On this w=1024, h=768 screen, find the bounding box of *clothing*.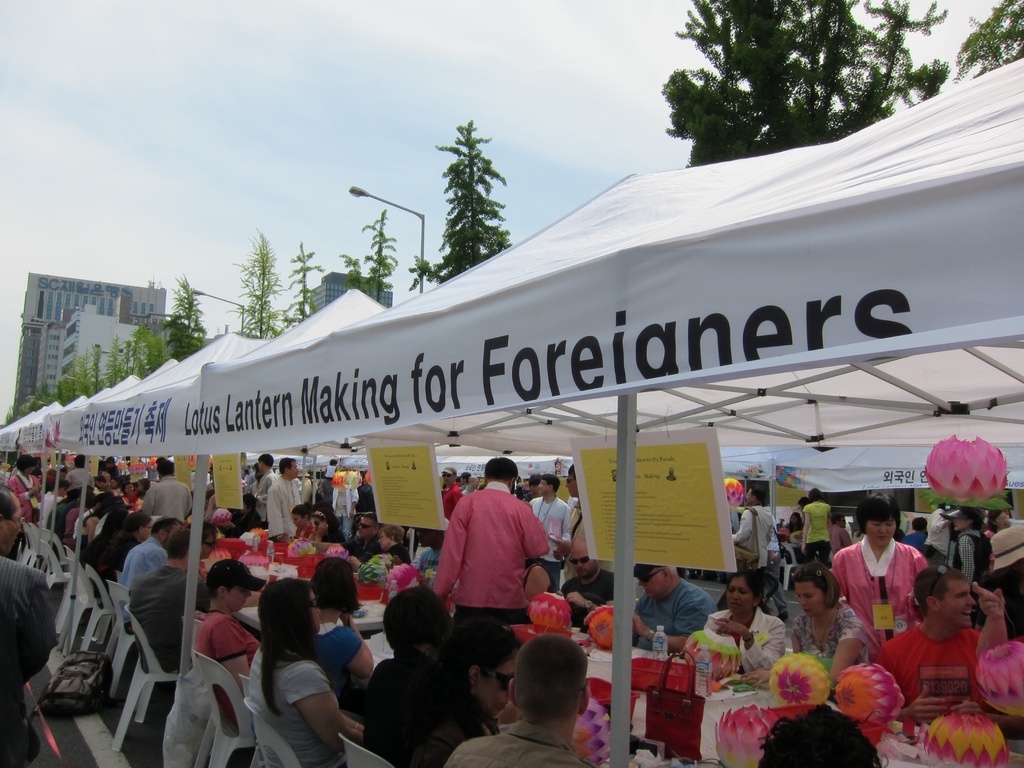
Bounding box: bbox=[243, 631, 353, 767].
